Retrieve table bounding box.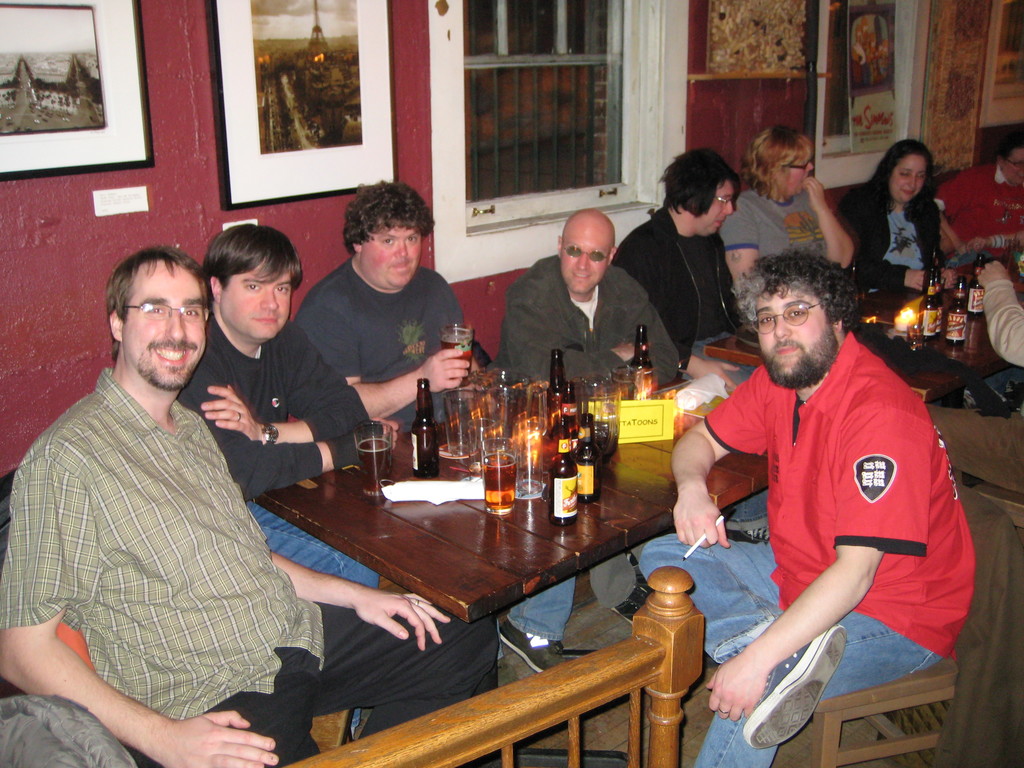
Bounding box: <region>253, 365, 781, 628</region>.
